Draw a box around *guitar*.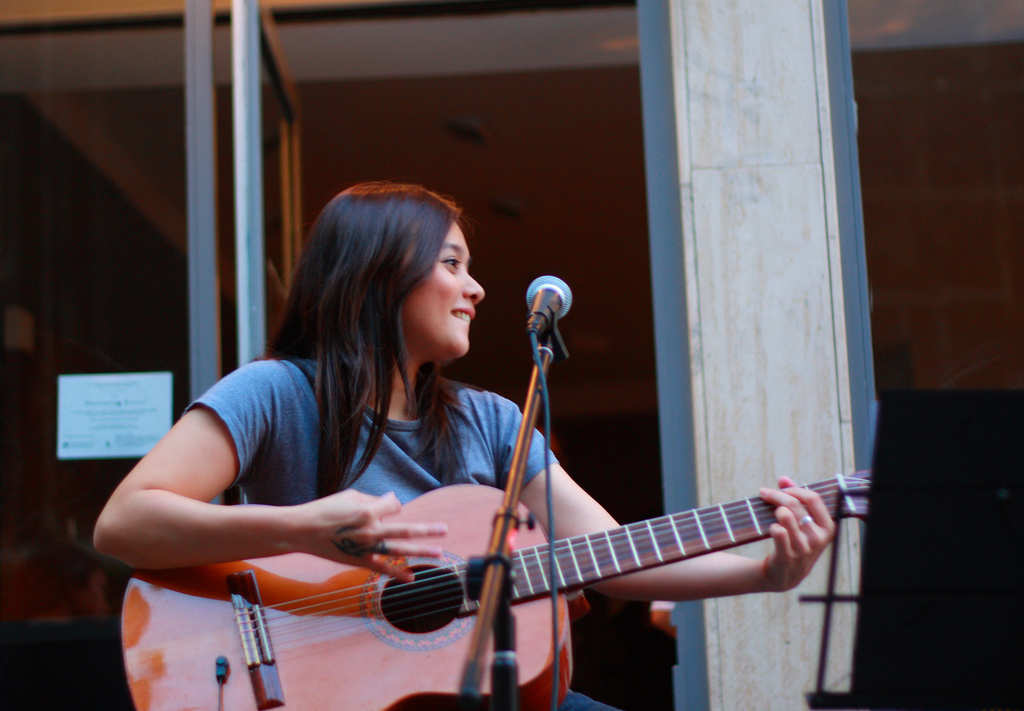
[119, 467, 872, 710].
